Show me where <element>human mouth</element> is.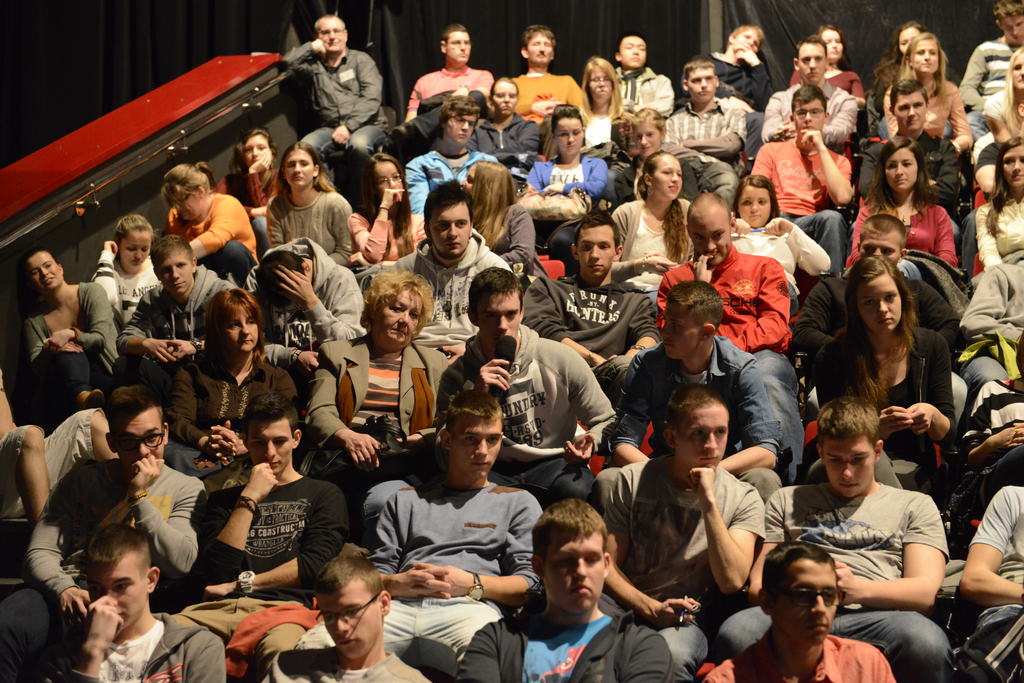
<element>human mouth</element> is at <box>919,65,937,68</box>.
